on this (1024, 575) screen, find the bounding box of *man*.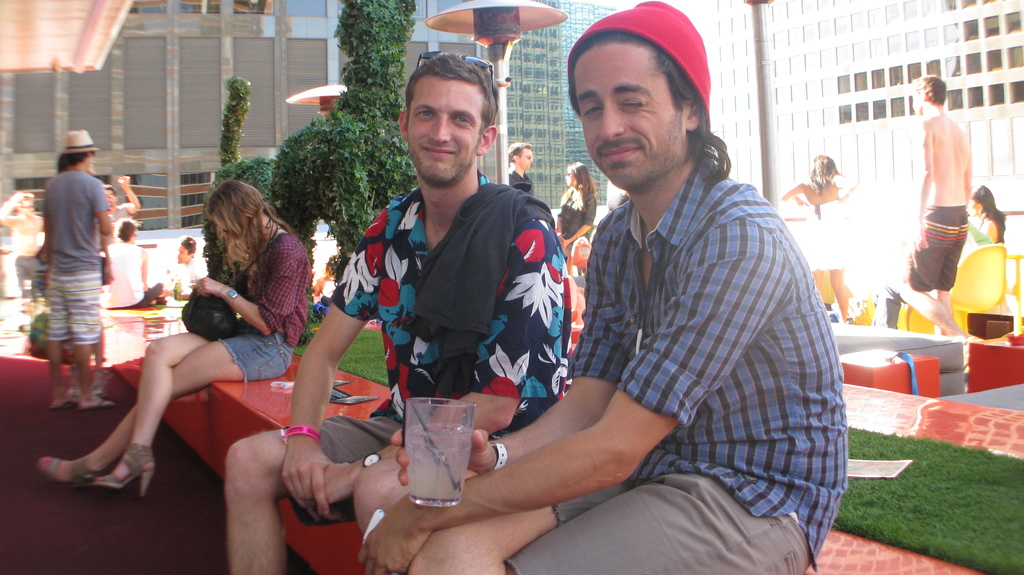
Bounding box: BBox(895, 68, 966, 341).
